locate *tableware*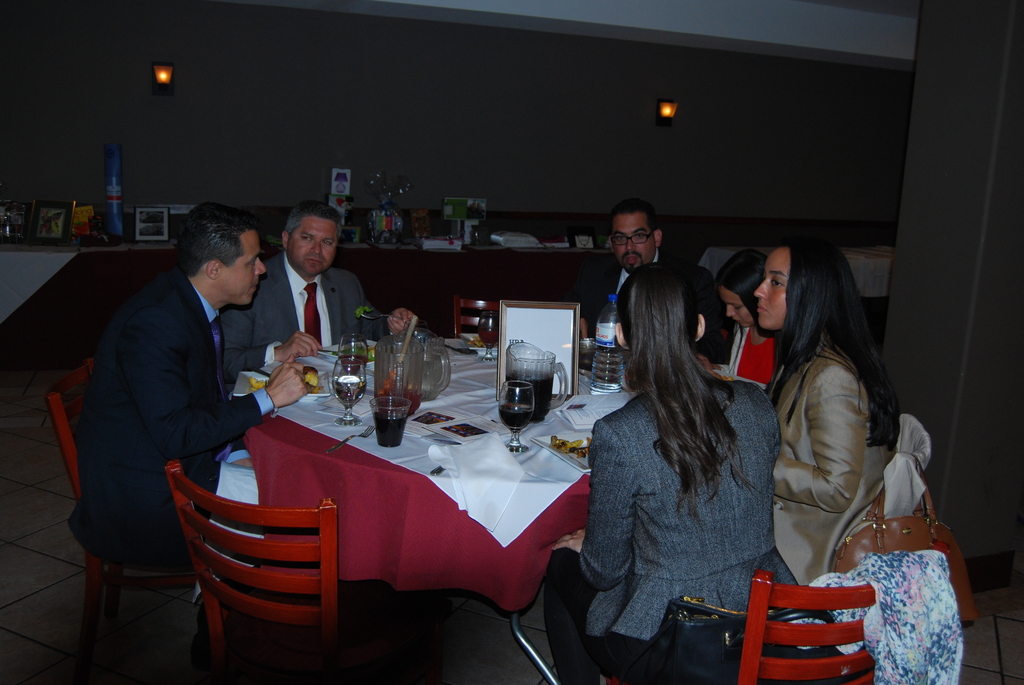
372,335,449,415
